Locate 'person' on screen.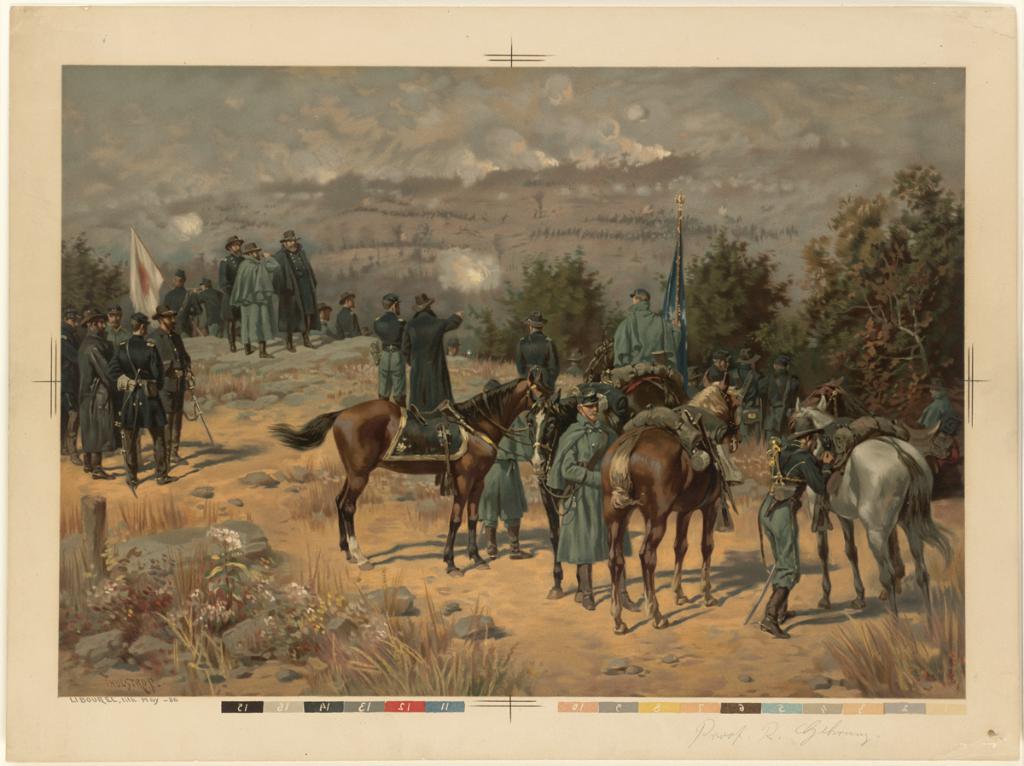
On screen at detection(764, 353, 799, 445).
